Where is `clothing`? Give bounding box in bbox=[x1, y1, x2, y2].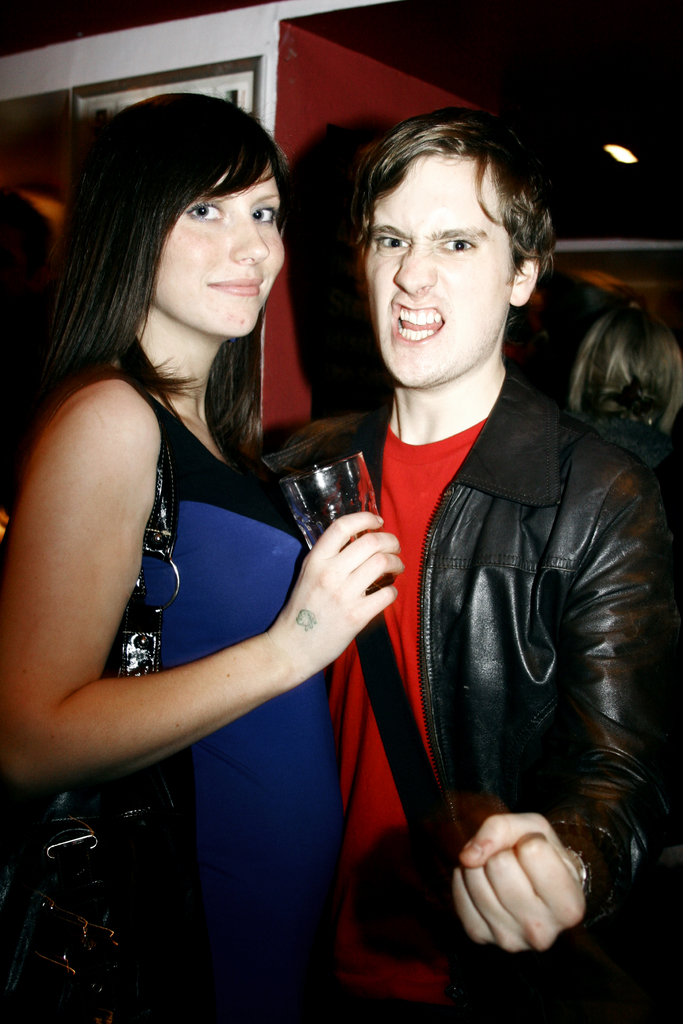
bbox=[306, 371, 669, 1010].
